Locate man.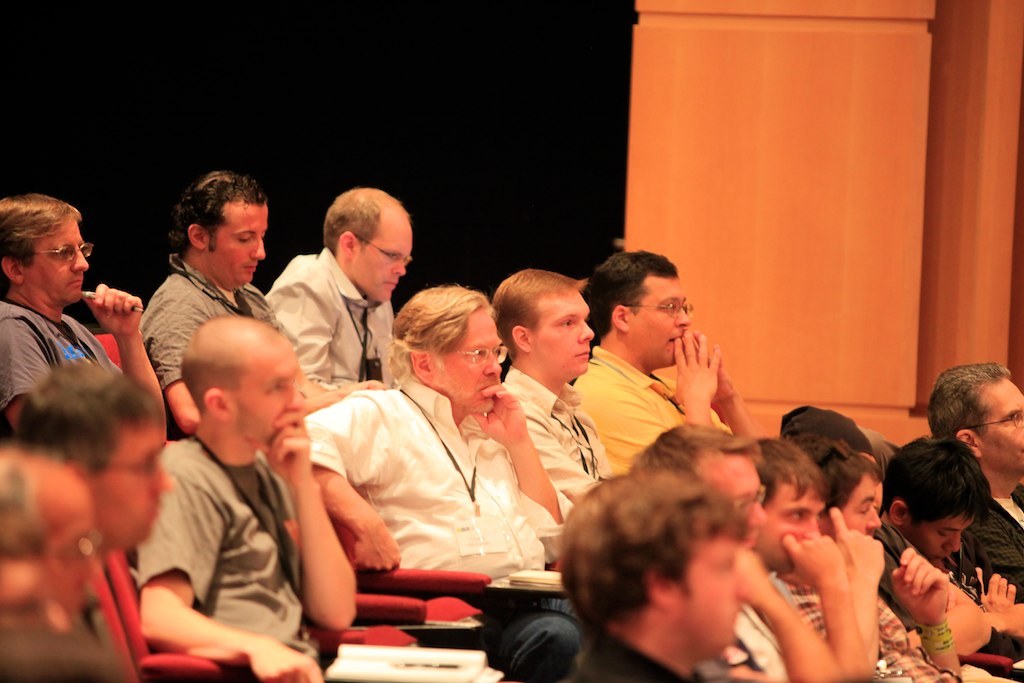
Bounding box: [505,465,755,682].
